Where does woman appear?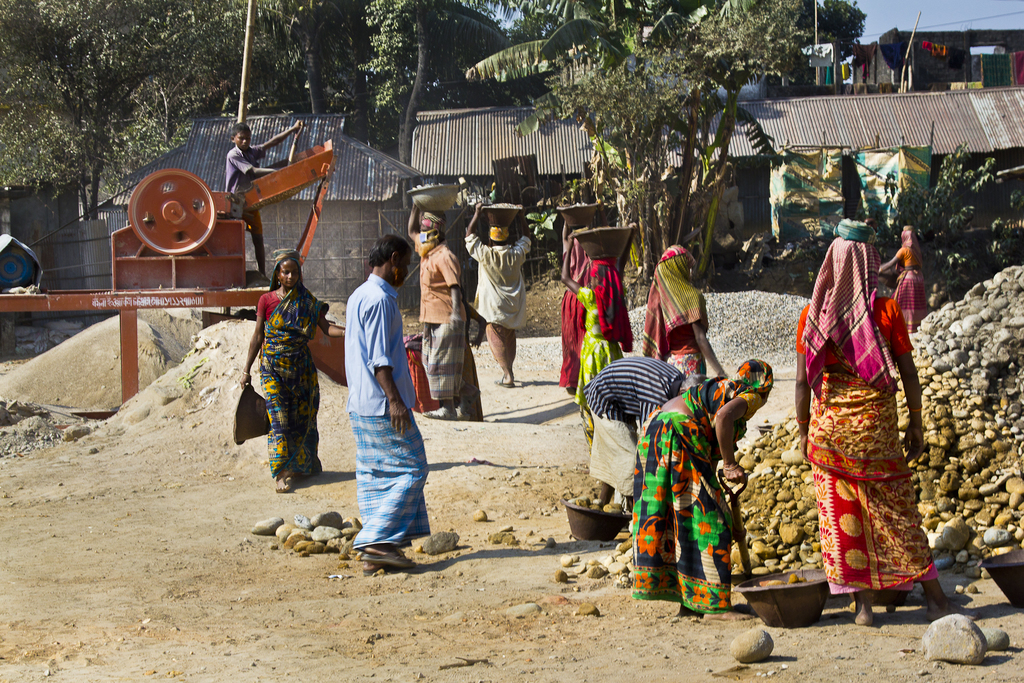
Appears at {"left": 639, "top": 244, "right": 728, "bottom": 379}.
